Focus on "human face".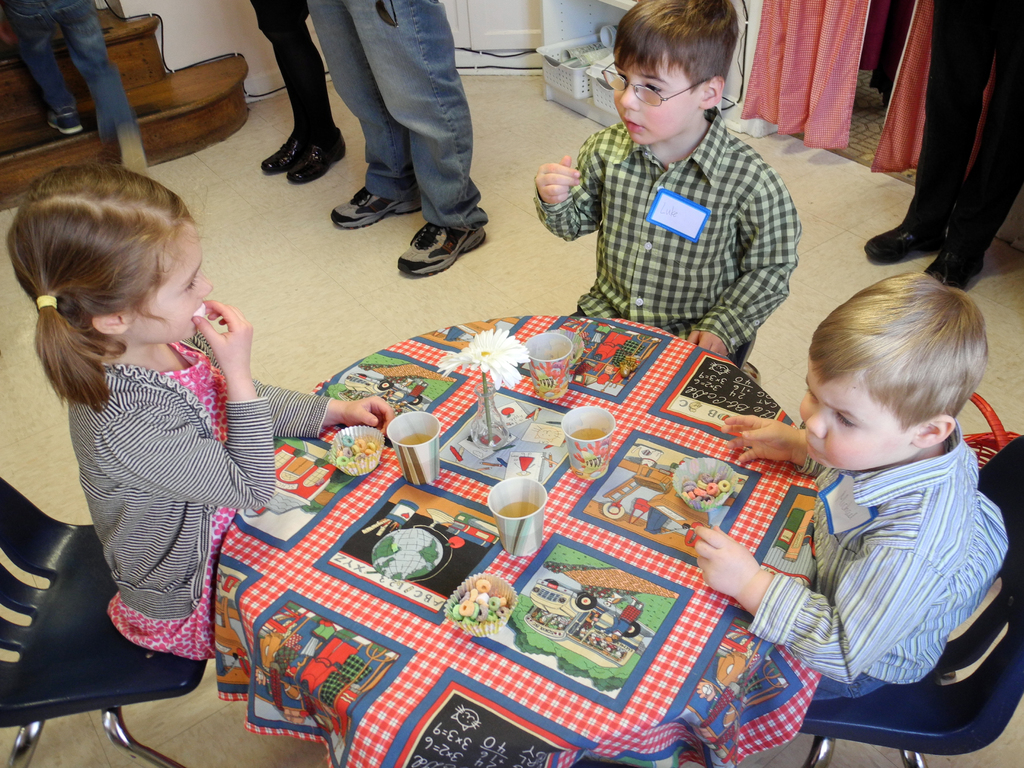
Focused at left=785, top=368, right=908, bottom=461.
